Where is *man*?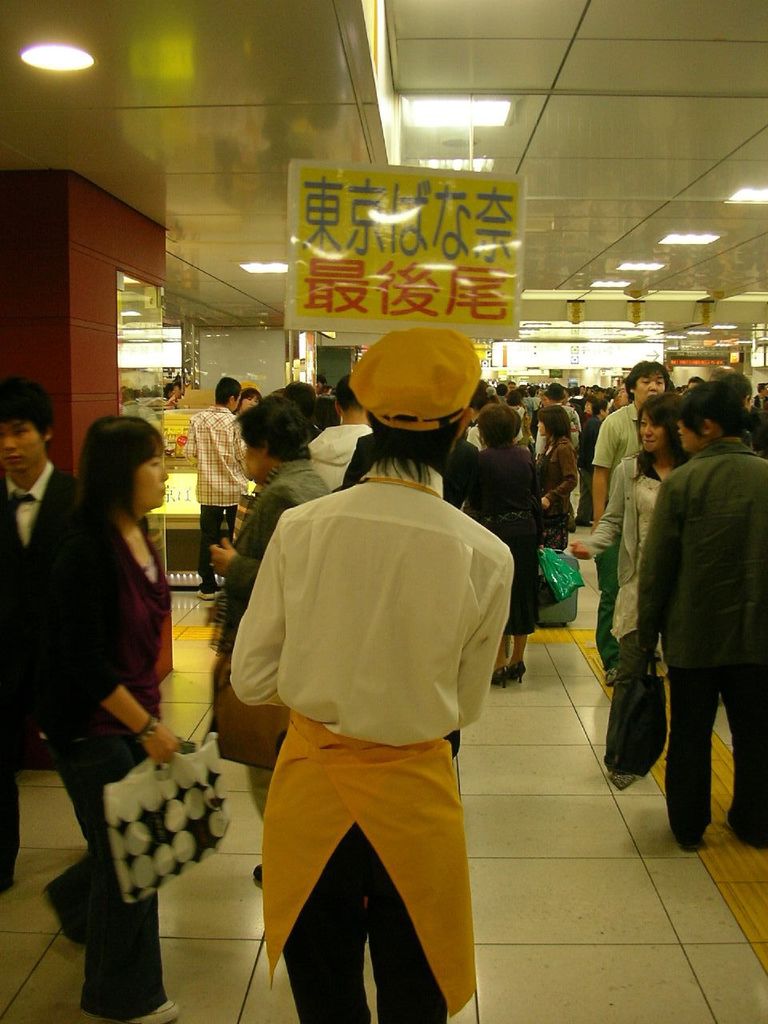
(left=311, top=381, right=375, bottom=503).
